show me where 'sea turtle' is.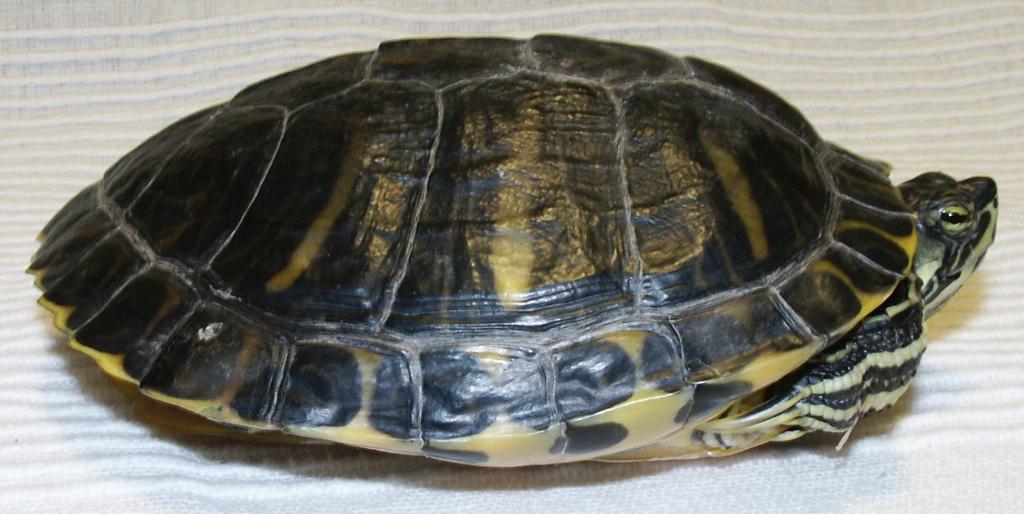
'sea turtle' is at Rect(20, 25, 1003, 470).
